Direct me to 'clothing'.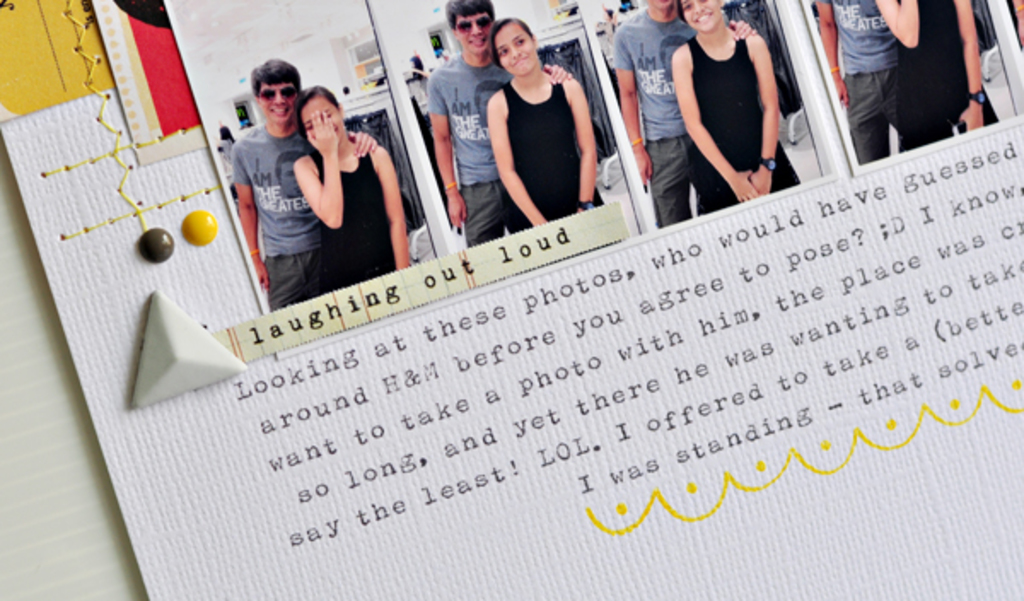
Direction: locate(817, 0, 898, 75).
